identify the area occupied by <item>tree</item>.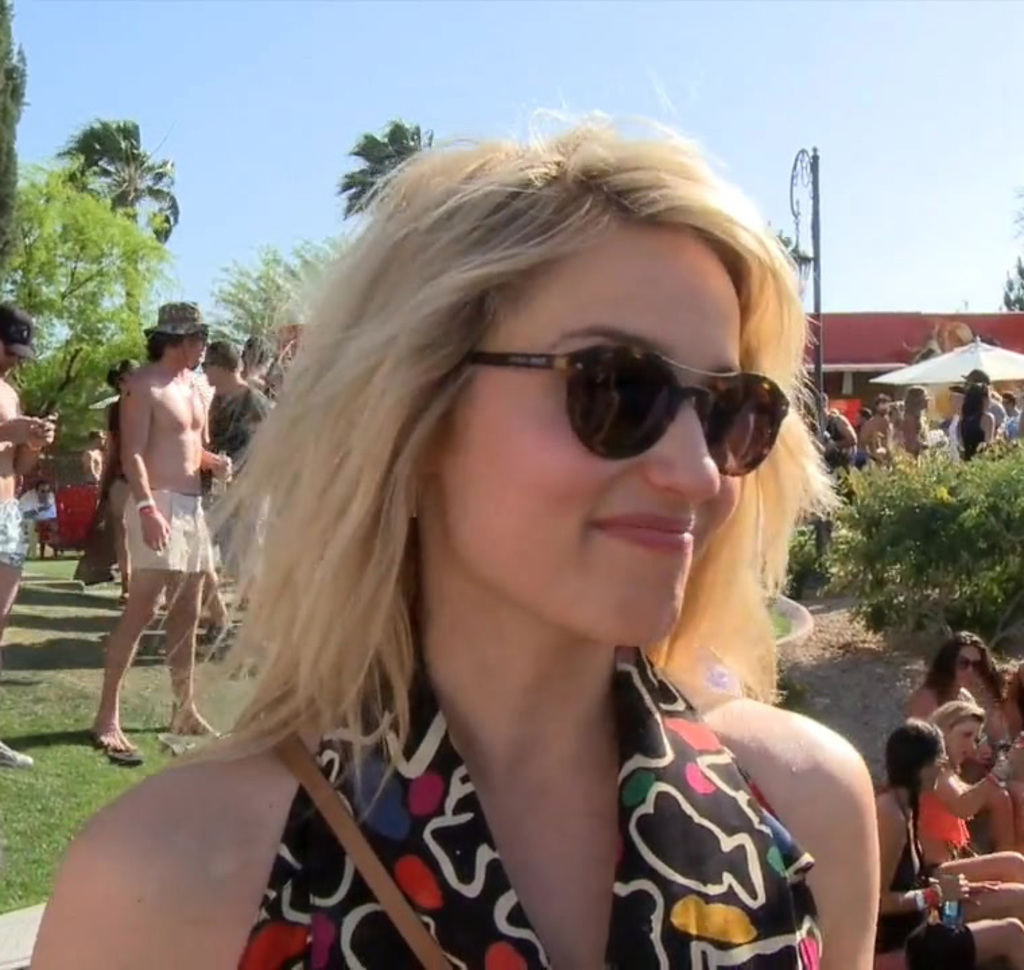
Area: {"x1": 206, "y1": 232, "x2": 365, "y2": 361}.
